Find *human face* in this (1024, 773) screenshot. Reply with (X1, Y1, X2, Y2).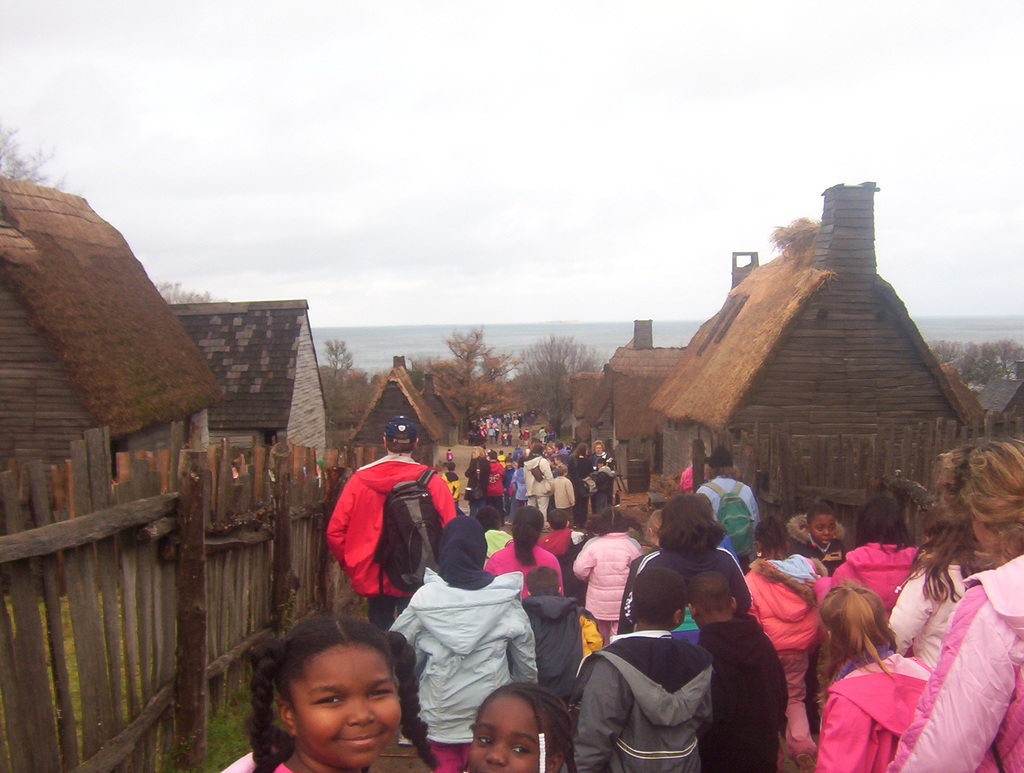
(468, 691, 550, 772).
